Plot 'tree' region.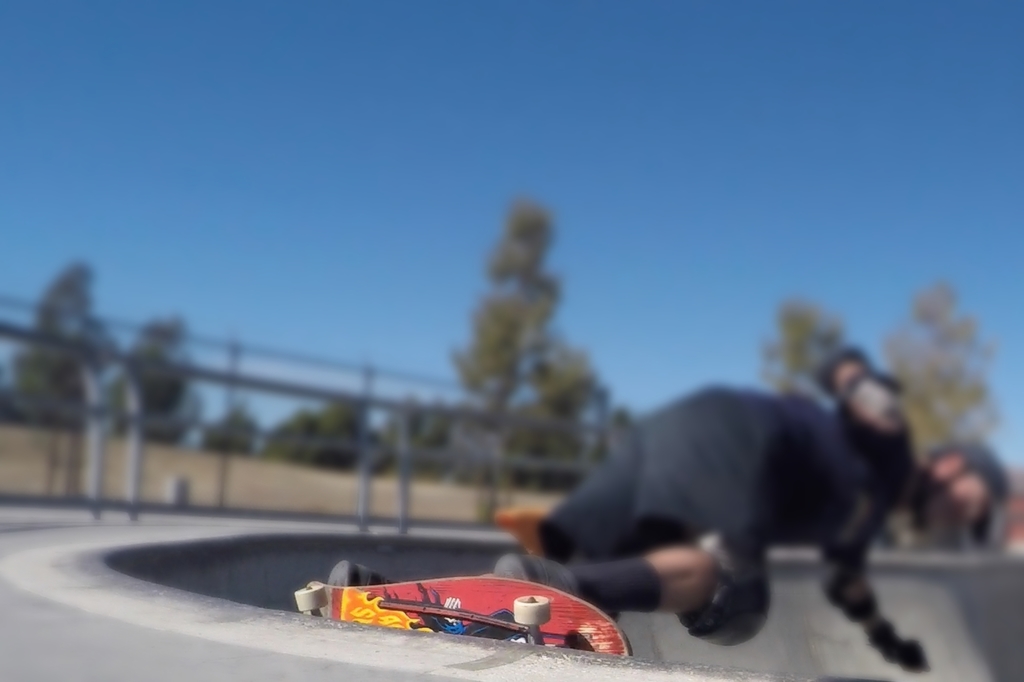
Plotted at select_region(10, 251, 110, 506).
